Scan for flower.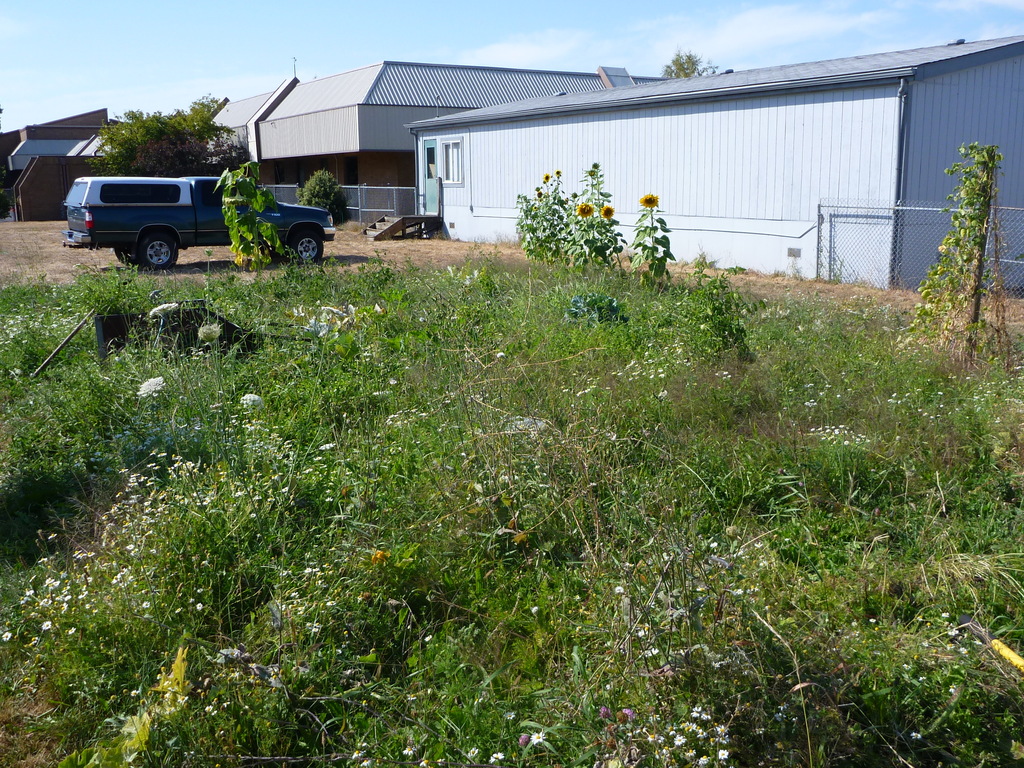
Scan result: (x1=534, y1=190, x2=543, y2=202).
